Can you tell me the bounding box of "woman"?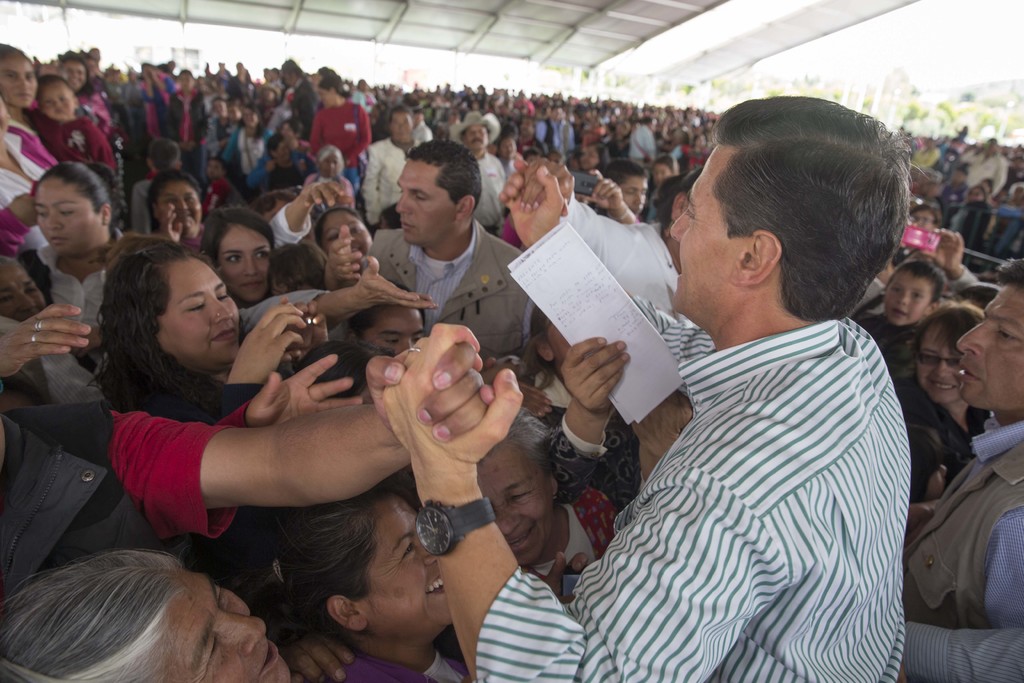
bbox(279, 119, 312, 167).
